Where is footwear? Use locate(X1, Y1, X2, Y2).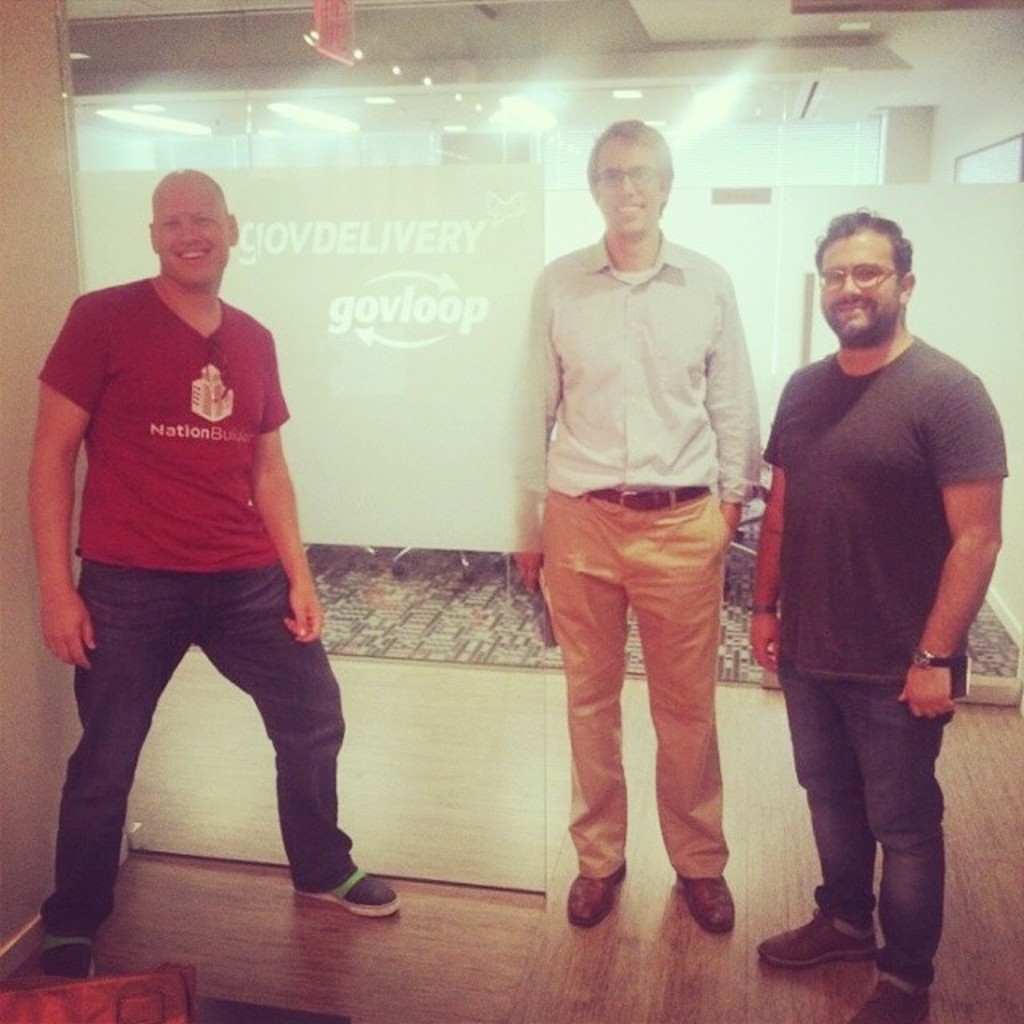
locate(848, 978, 923, 1022).
